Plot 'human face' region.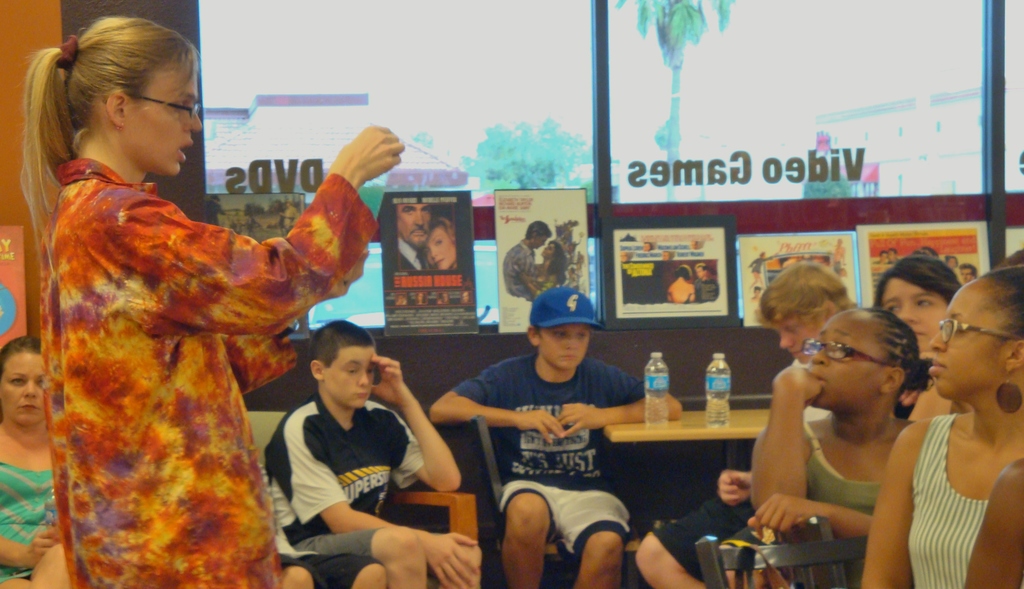
Plotted at [left=771, top=315, right=826, bottom=366].
